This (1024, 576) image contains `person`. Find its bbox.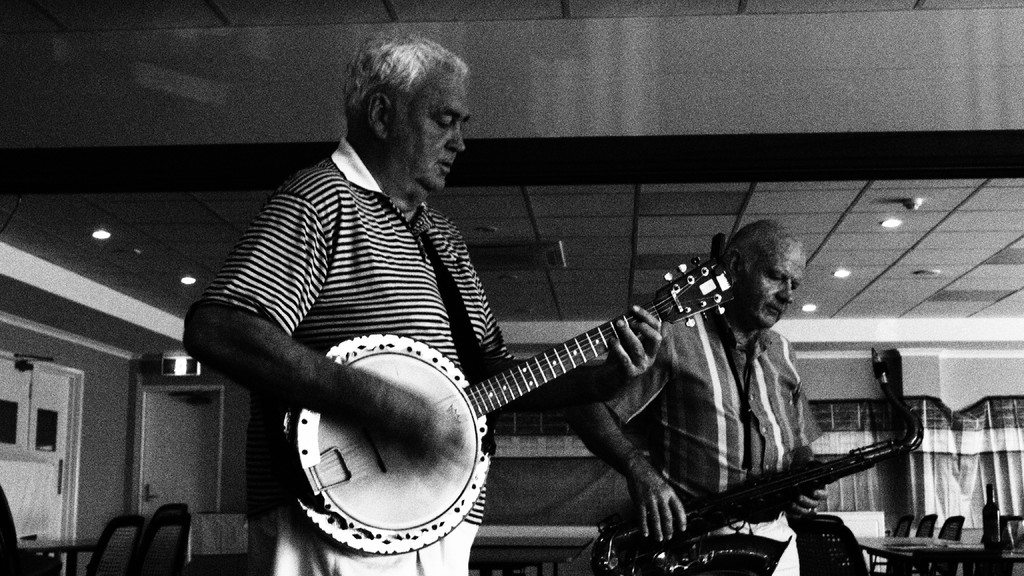
BBox(563, 223, 828, 575).
